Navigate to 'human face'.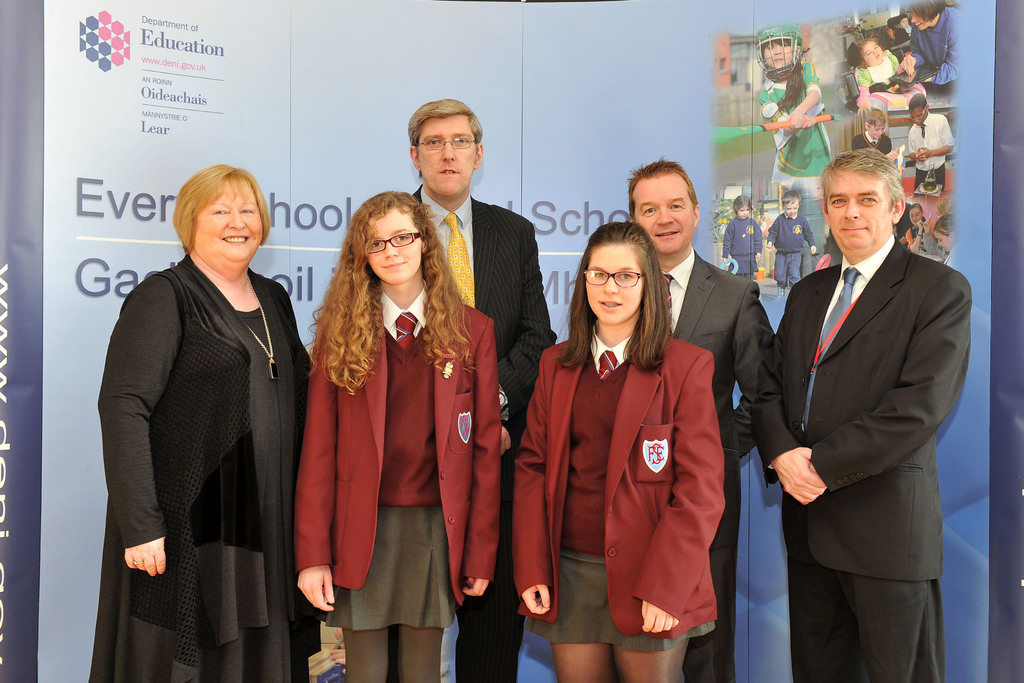
Navigation target: 909 208 922 225.
